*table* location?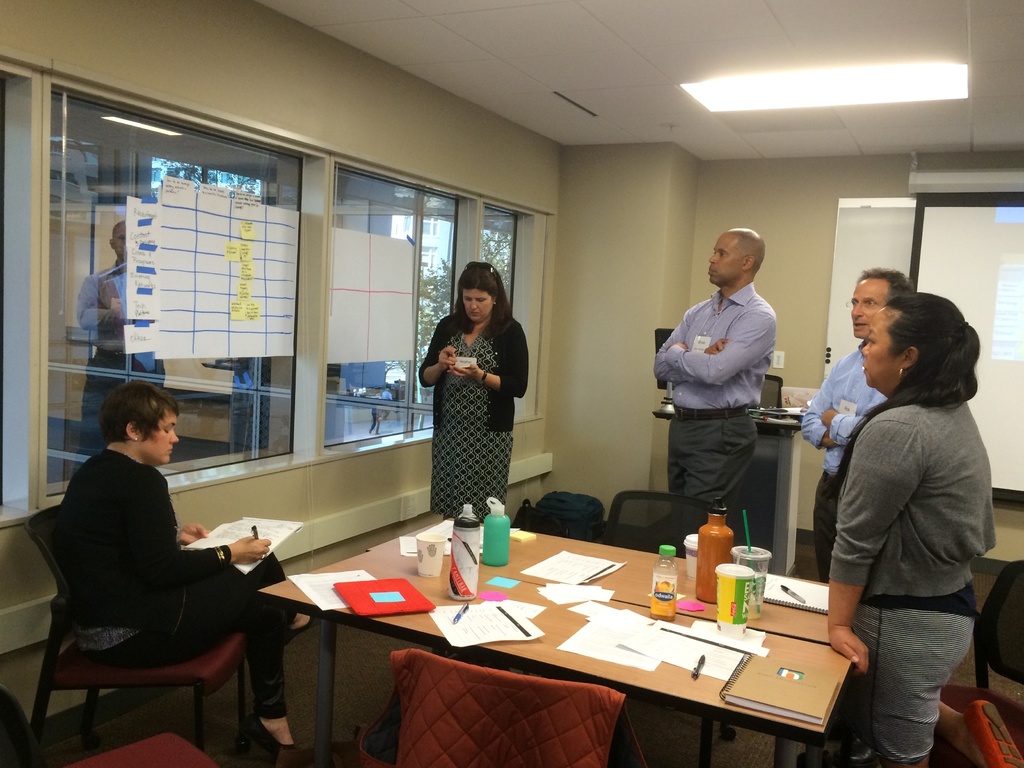
box=[206, 525, 901, 767]
